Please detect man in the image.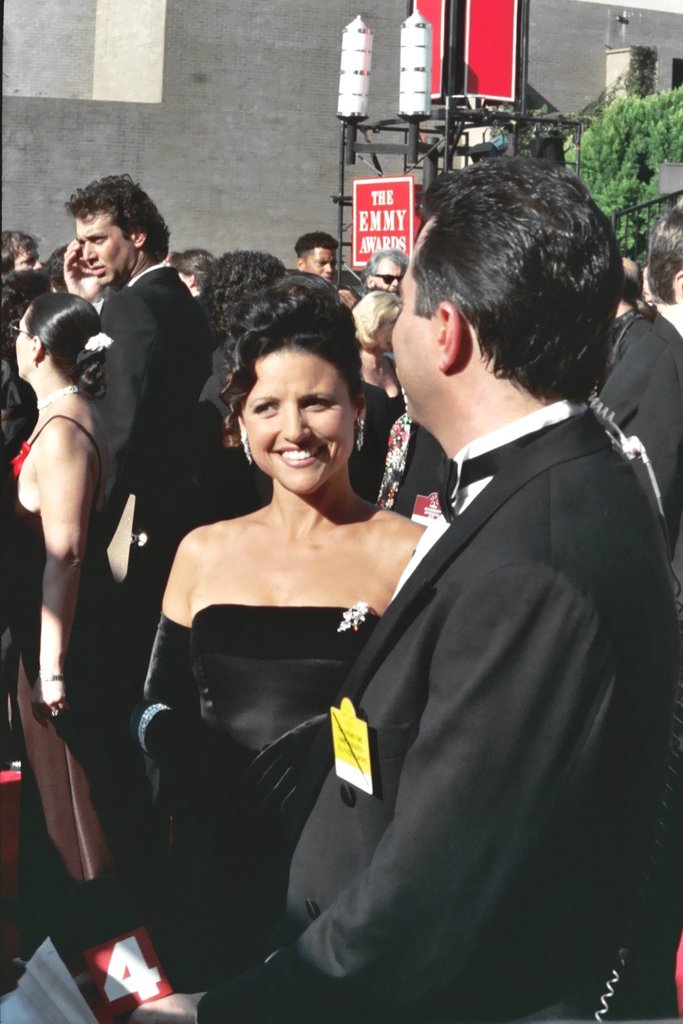
select_region(294, 230, 339, 284).
